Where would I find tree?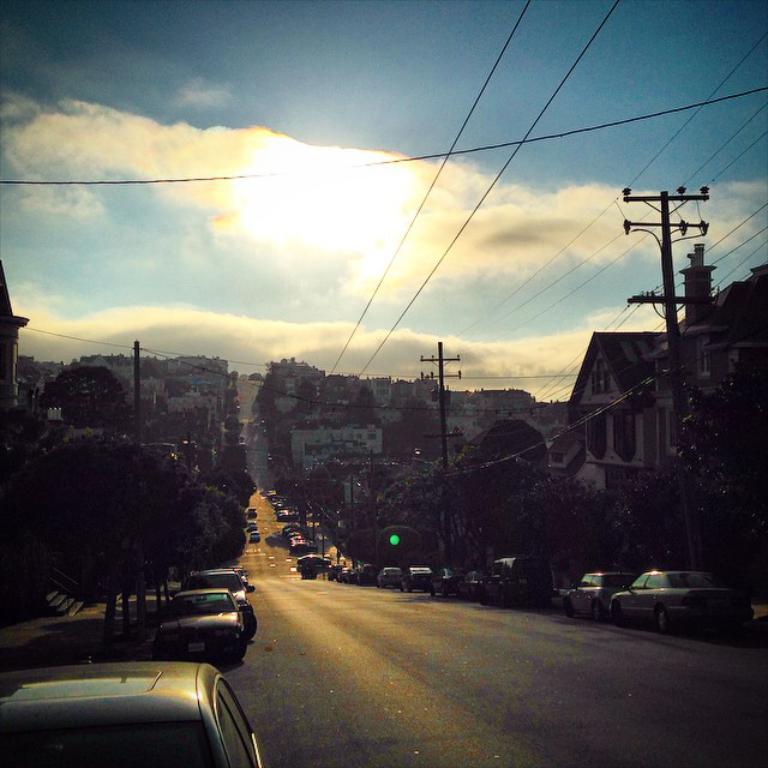
At bbox=(386, 397, 456, 461).
